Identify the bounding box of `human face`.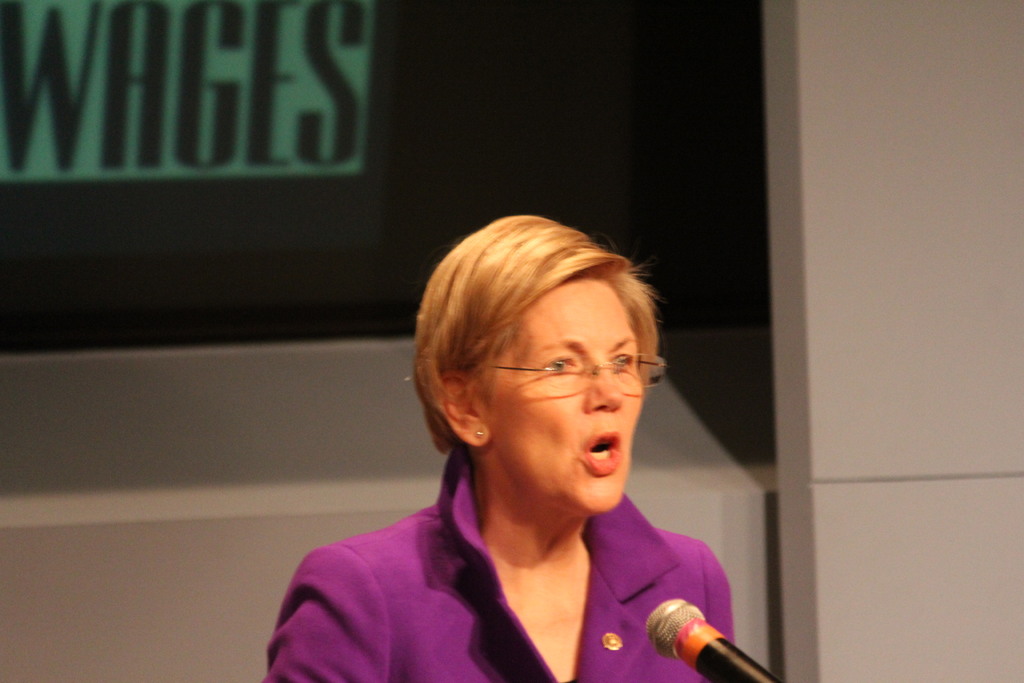
x1=485, y1=284, x2=653, y2=514.
